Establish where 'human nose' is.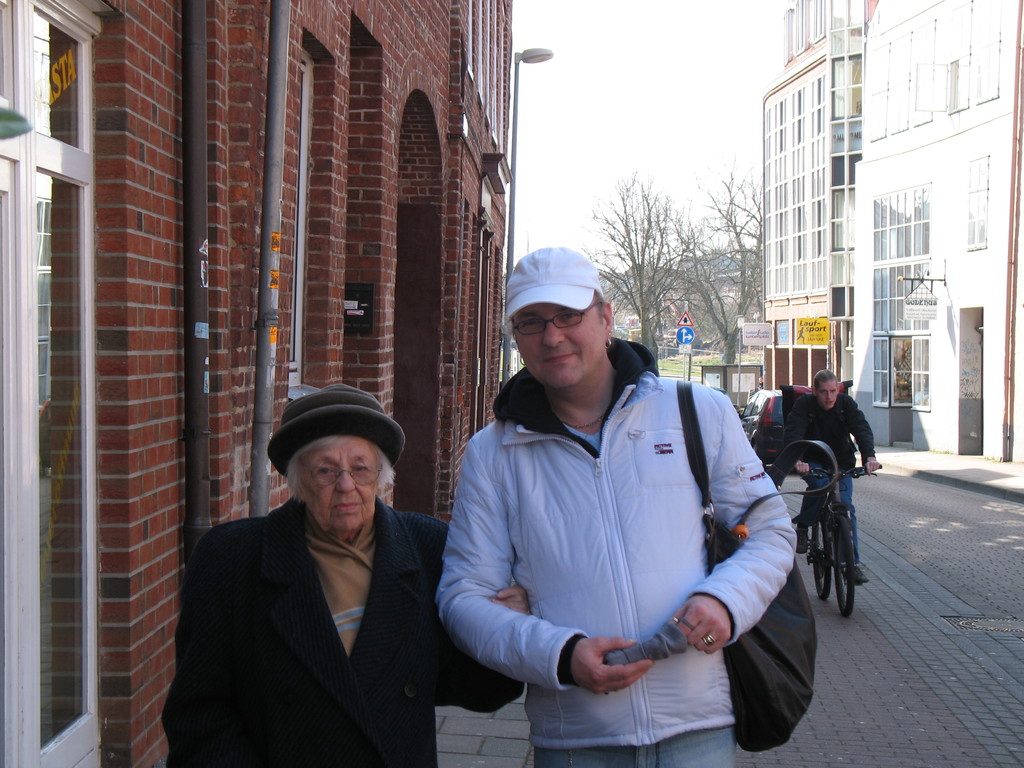
Established at {"left": 543, "top": 321, "right": 563, "bottom": 348}.
